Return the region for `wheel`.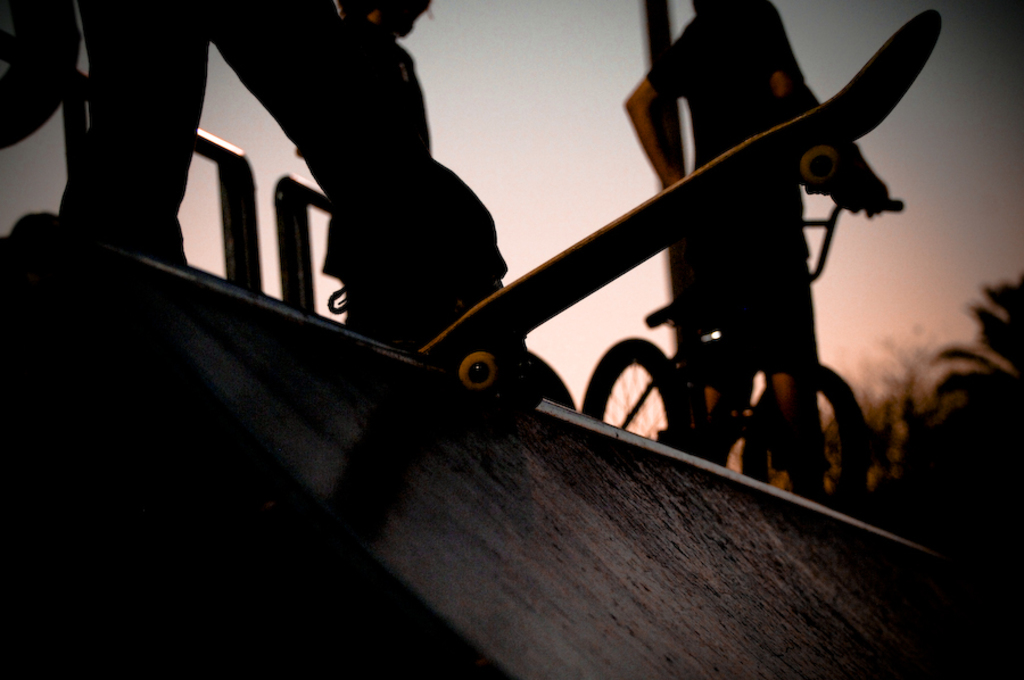
583/334/699/465.
